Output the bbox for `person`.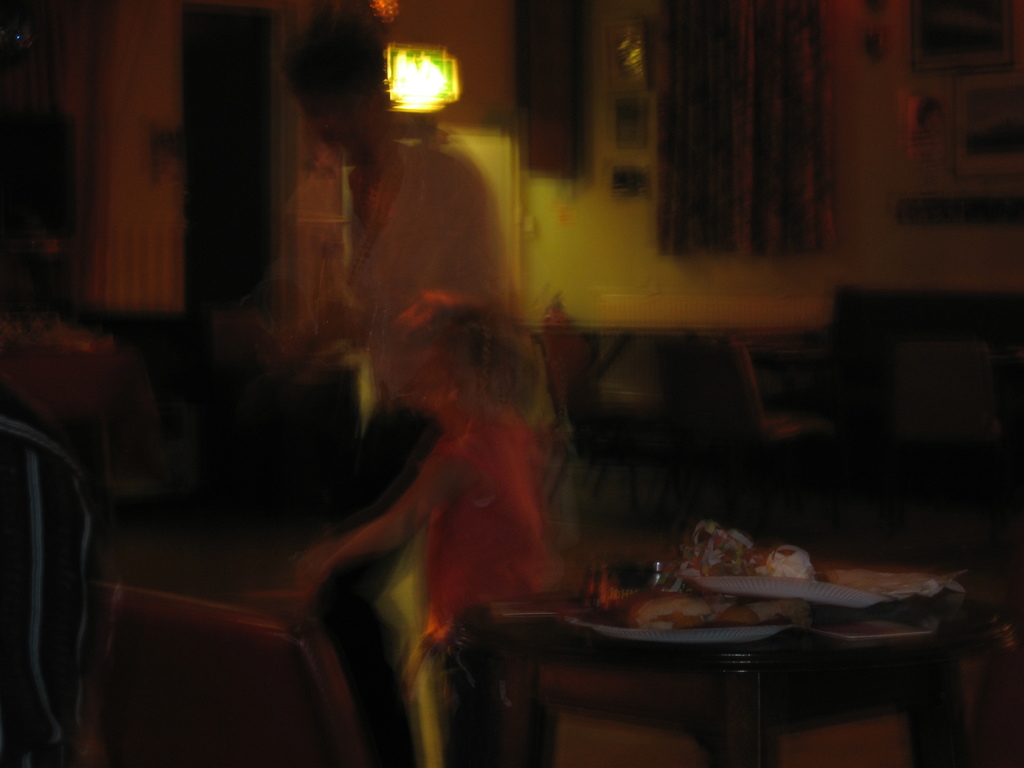
bbox=(308, 353, 547, 756).
